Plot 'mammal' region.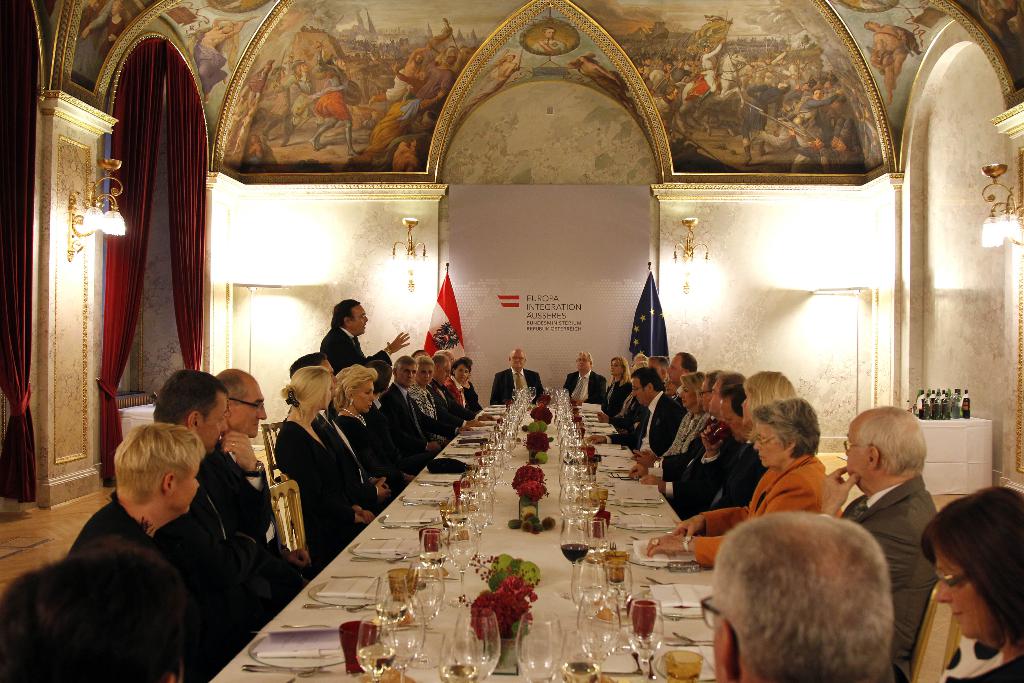
Plotted at [216,367,342,577].
